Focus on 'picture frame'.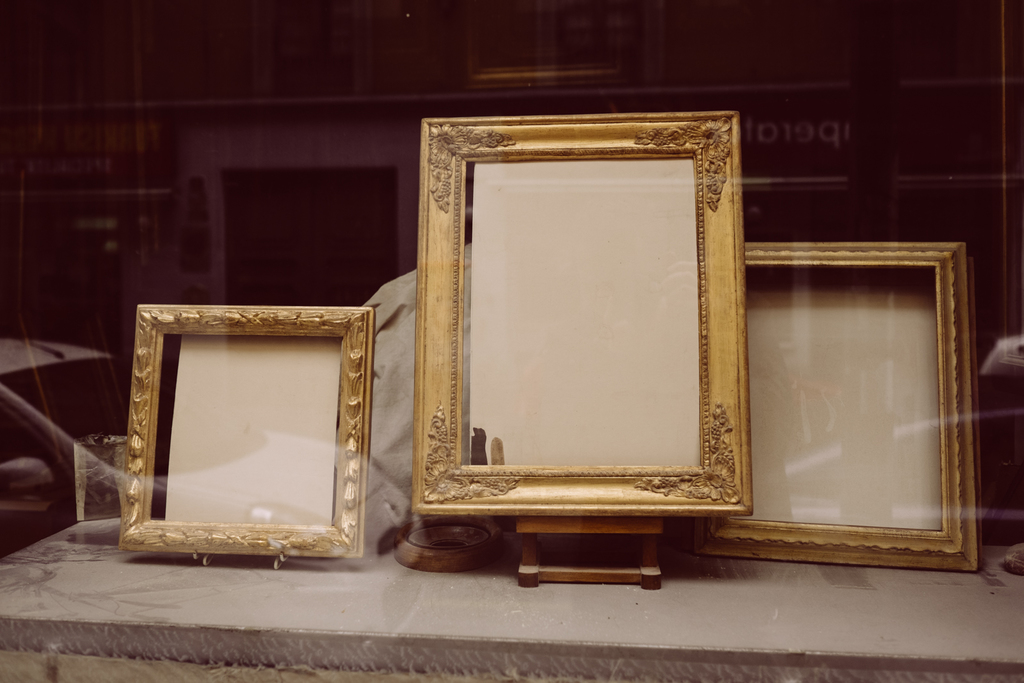
Focused at (694,239,980,570).
